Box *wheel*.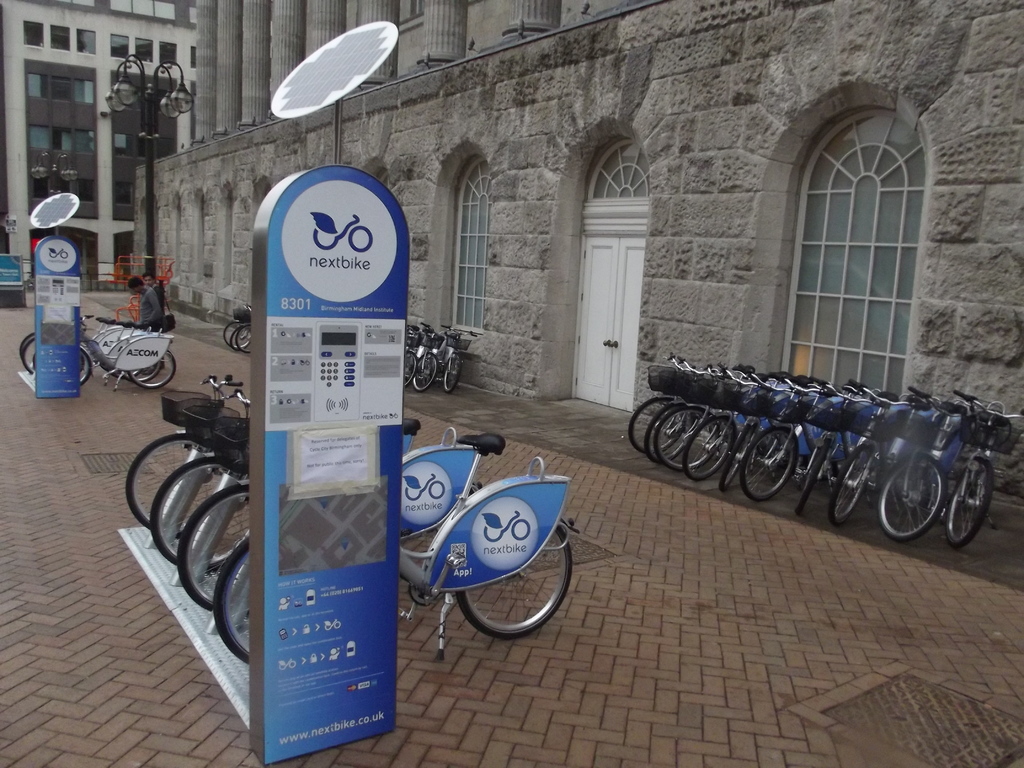
crop(413, 352, 439, 392).
